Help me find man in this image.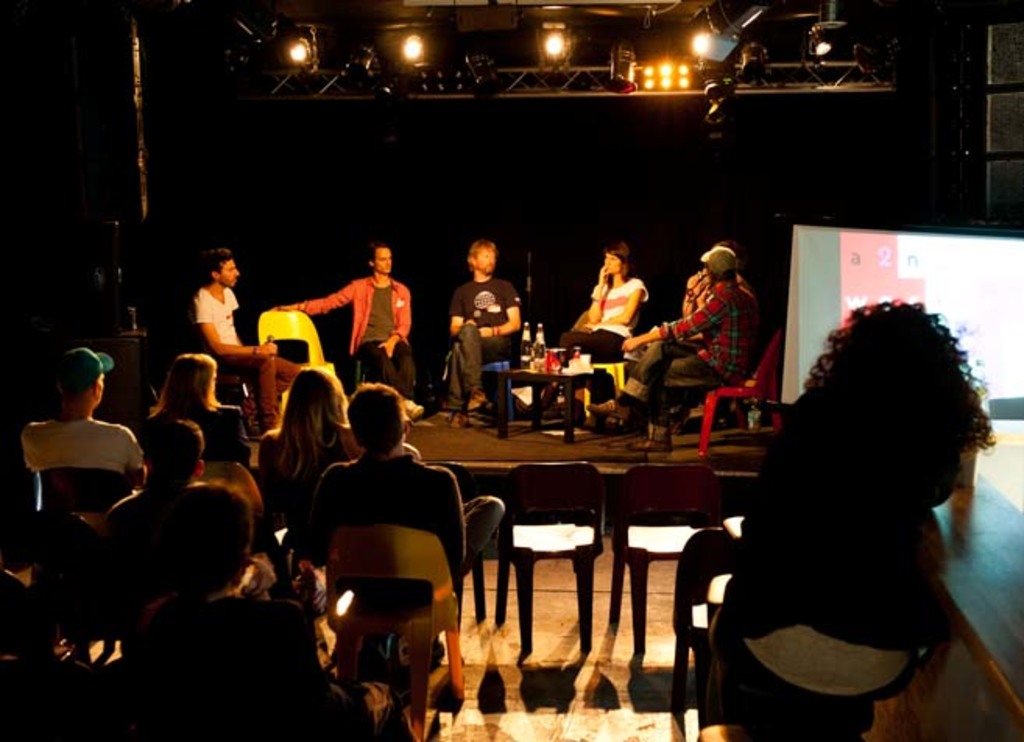
Found it: <region>192, 246, 301, 432</region>.
